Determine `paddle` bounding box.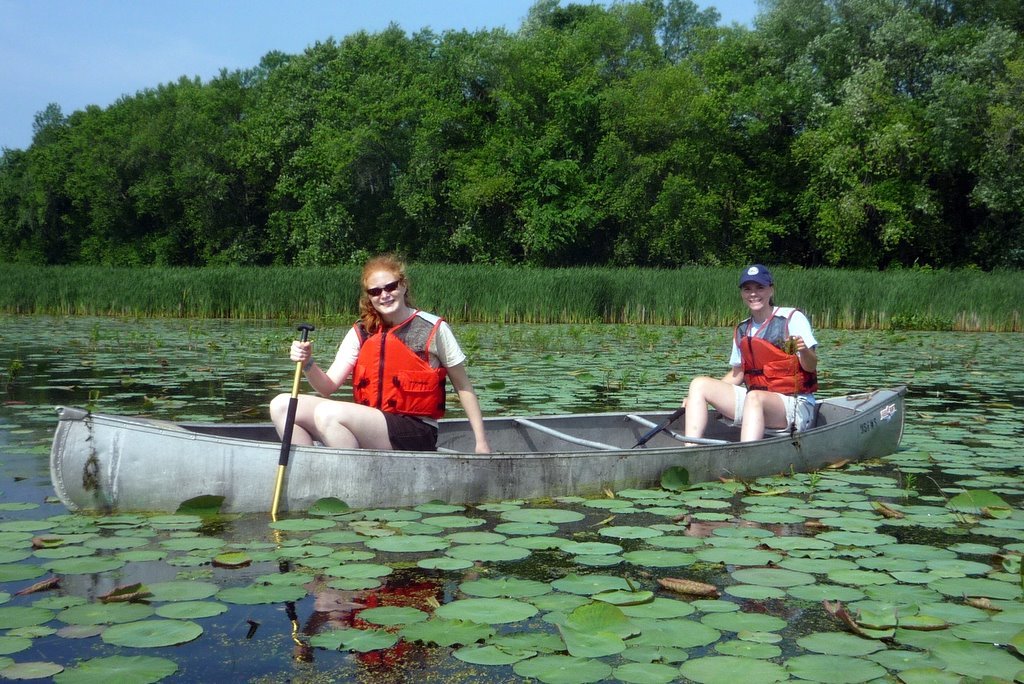
Determined: bbox=(268, 323, 313, 517).
